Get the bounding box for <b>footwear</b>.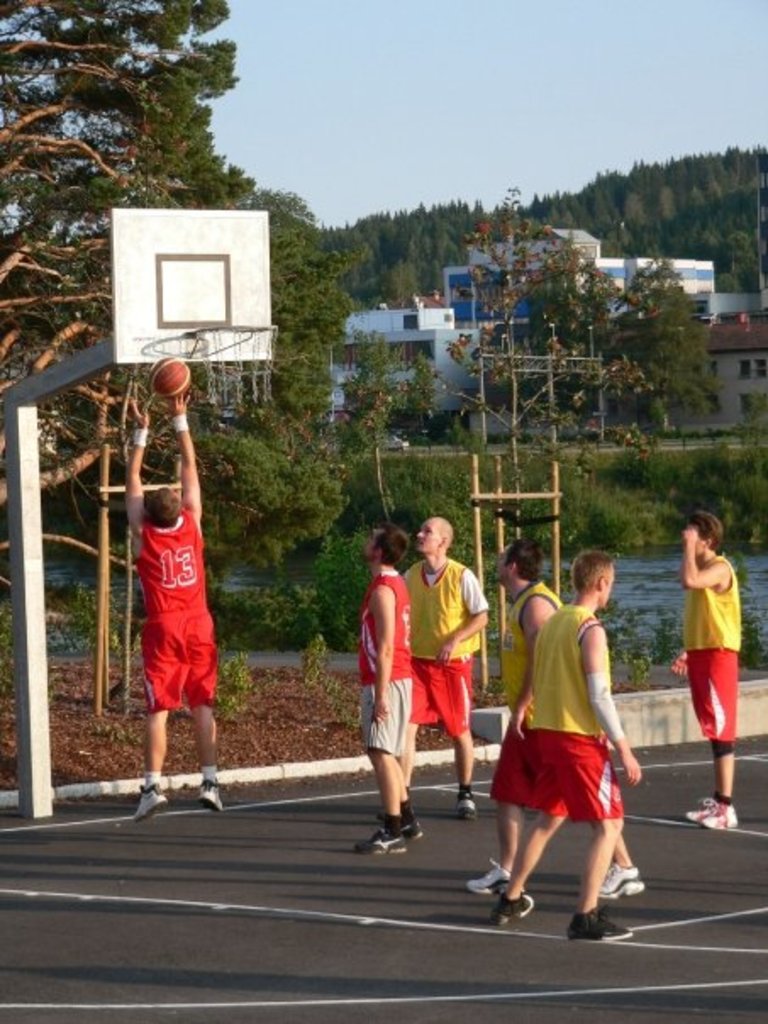
pyautogui.locateOnScreen(456, 795, 475, 817).
